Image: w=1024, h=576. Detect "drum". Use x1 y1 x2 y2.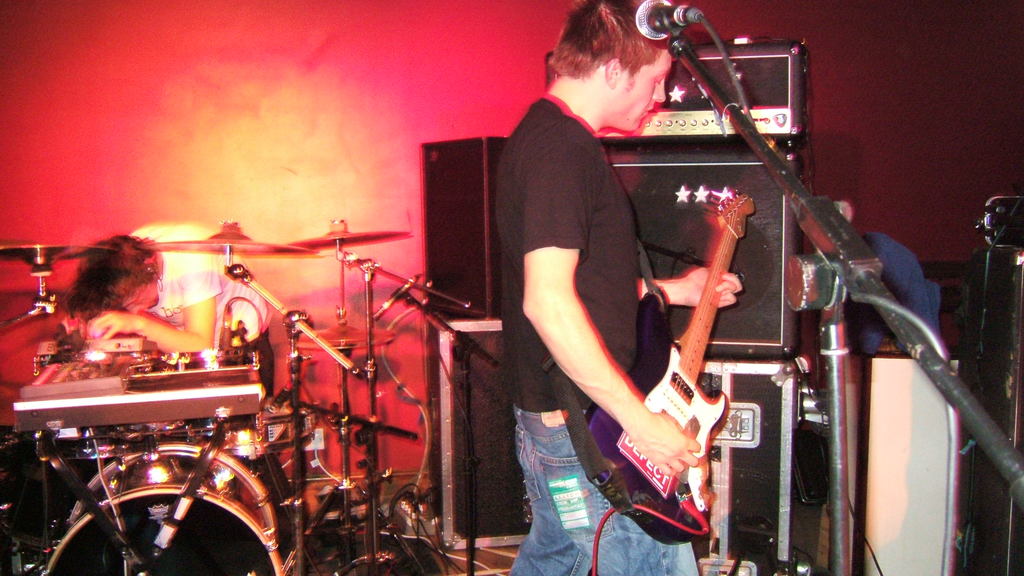
52 422 169 461.
